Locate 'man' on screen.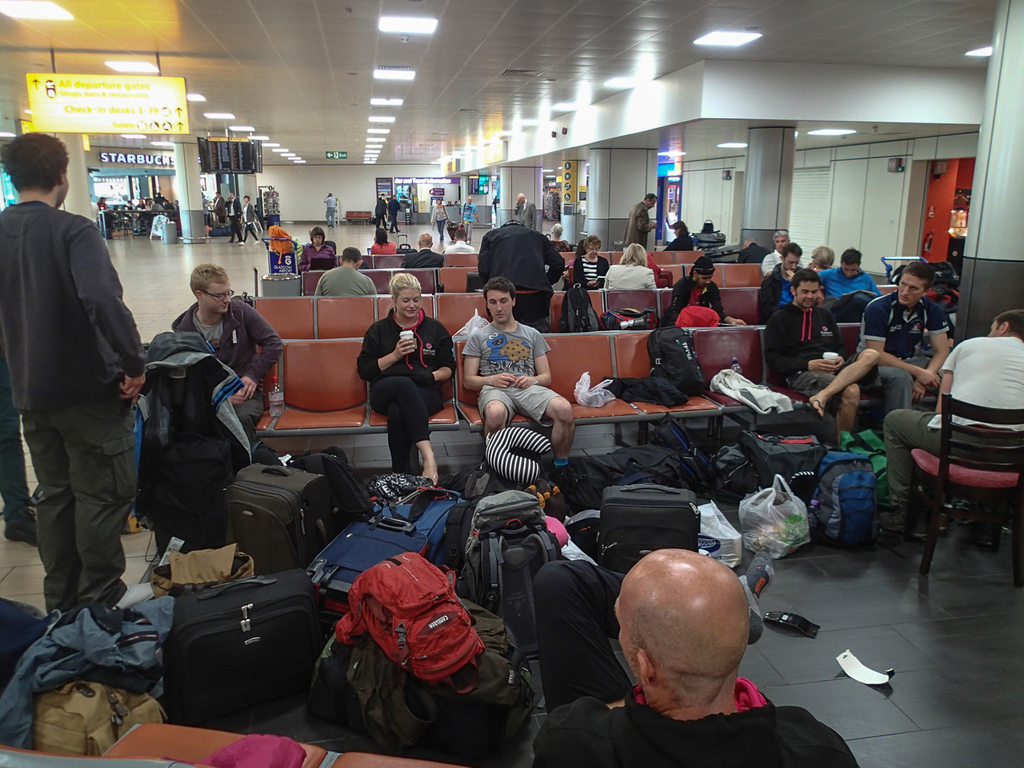
On screen at region(10, 110, 150, 712).
